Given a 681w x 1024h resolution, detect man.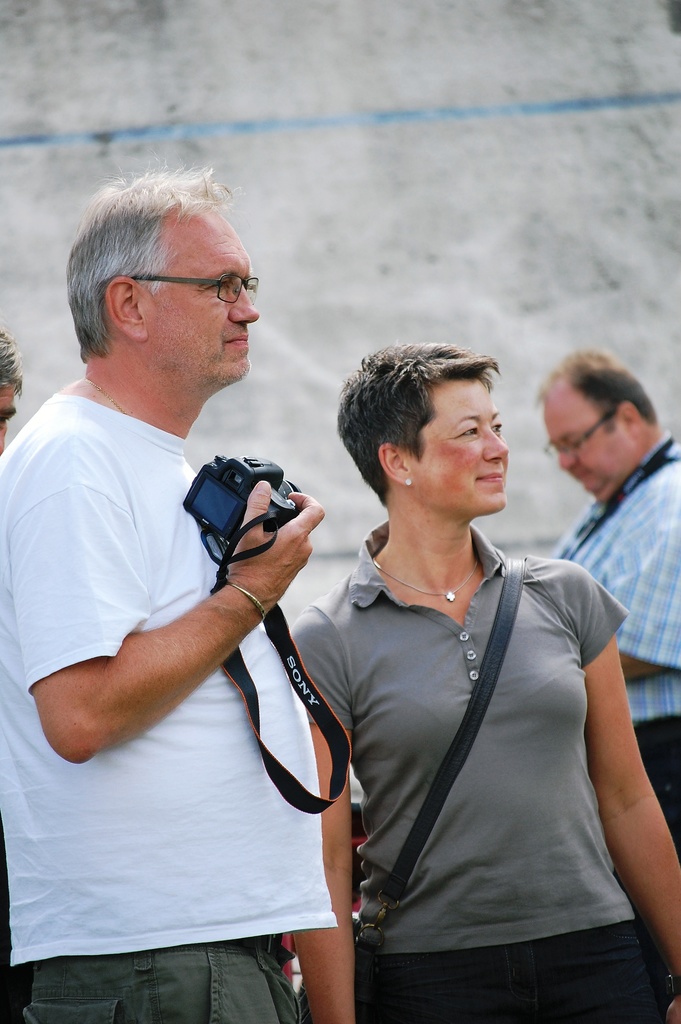
<box>547,340,680,865</box>.
